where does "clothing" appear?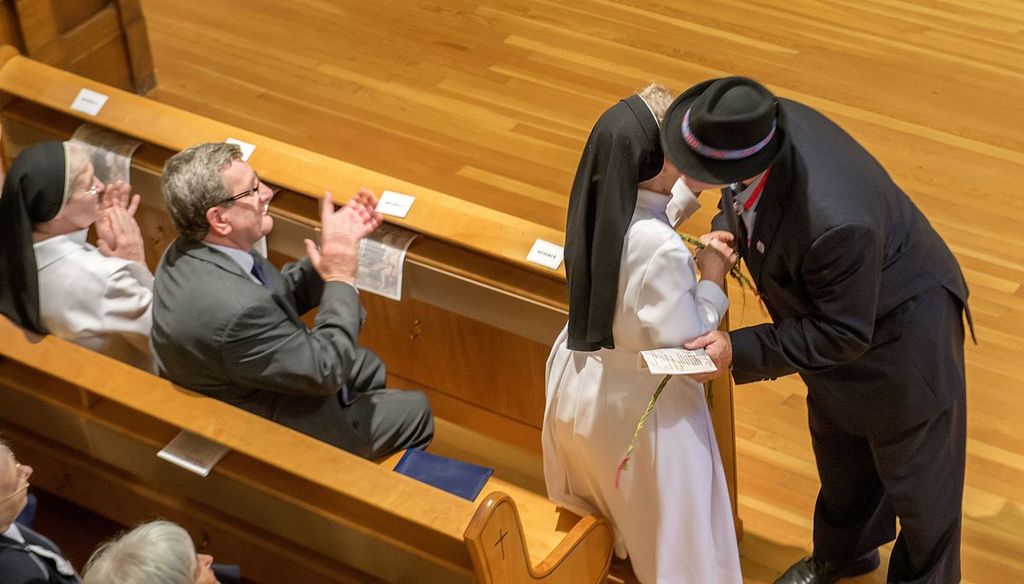
Appears at [155, 223, 432, 466].
